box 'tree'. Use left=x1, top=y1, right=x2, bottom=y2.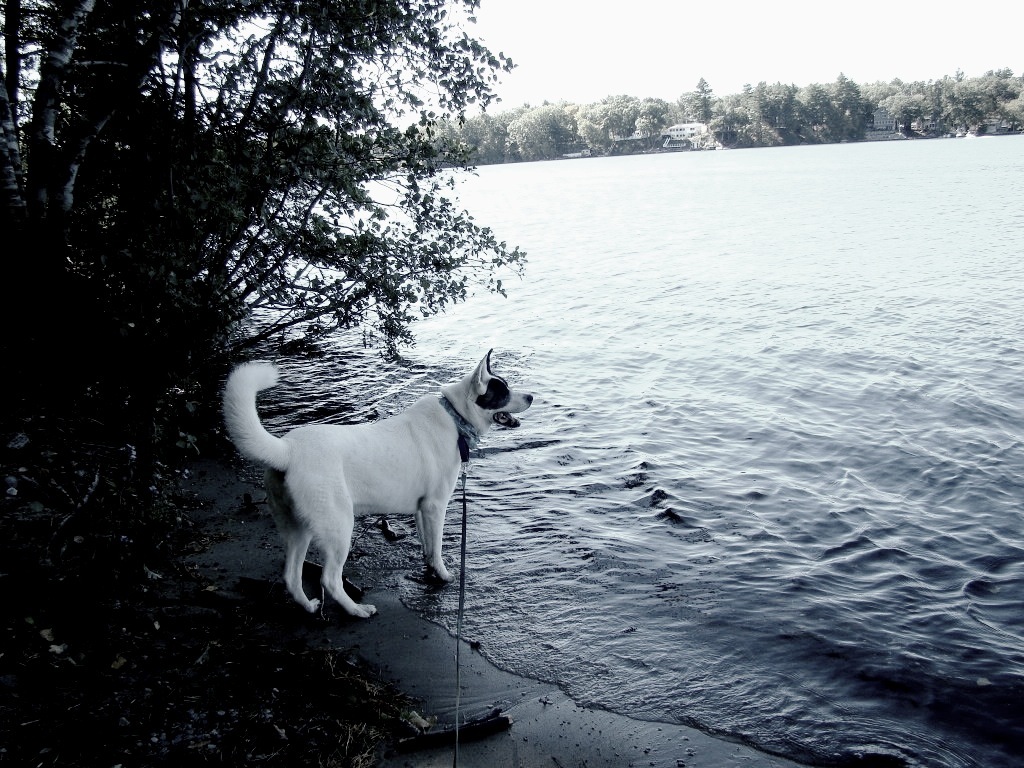
left=666, top=80, right=719, bottom=129.
